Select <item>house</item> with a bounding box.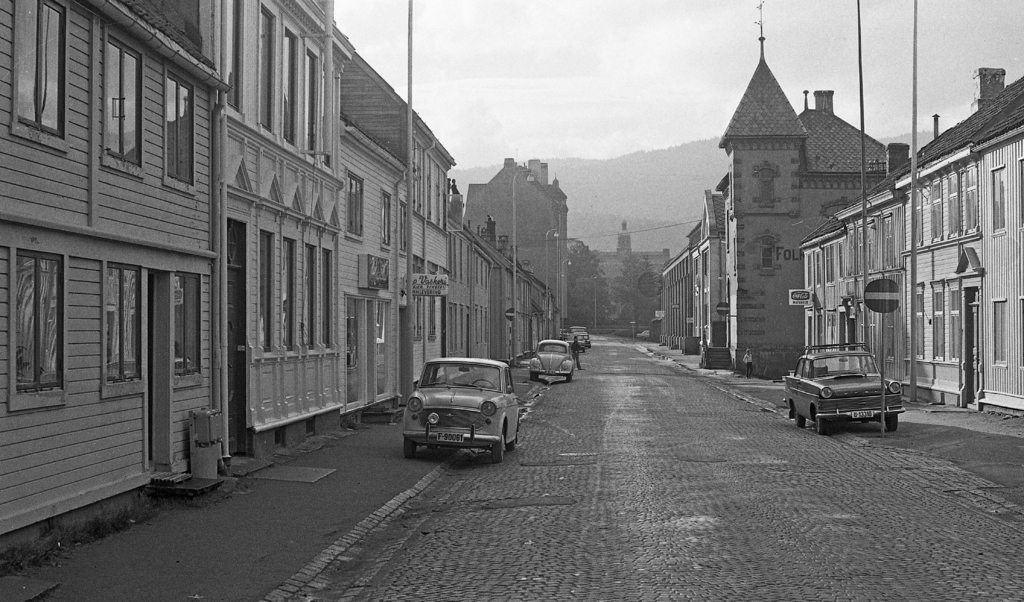
locate(448, 137, 582, 386).
